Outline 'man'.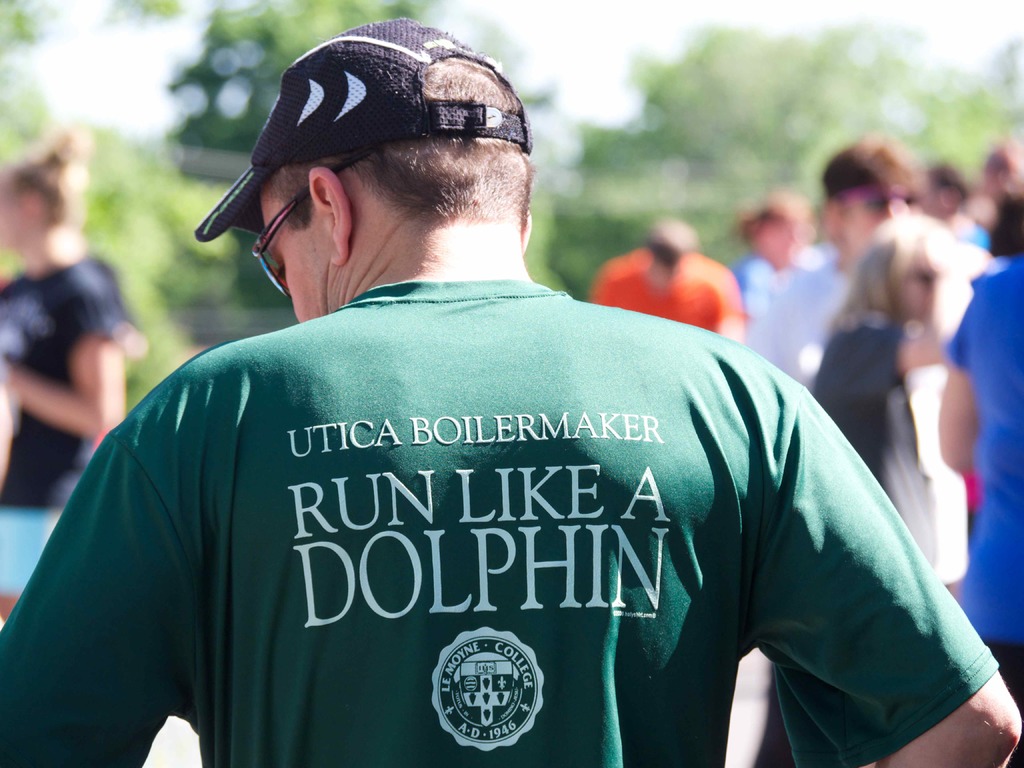
Outline: <region>906, 159, 1004, 273</region>.
